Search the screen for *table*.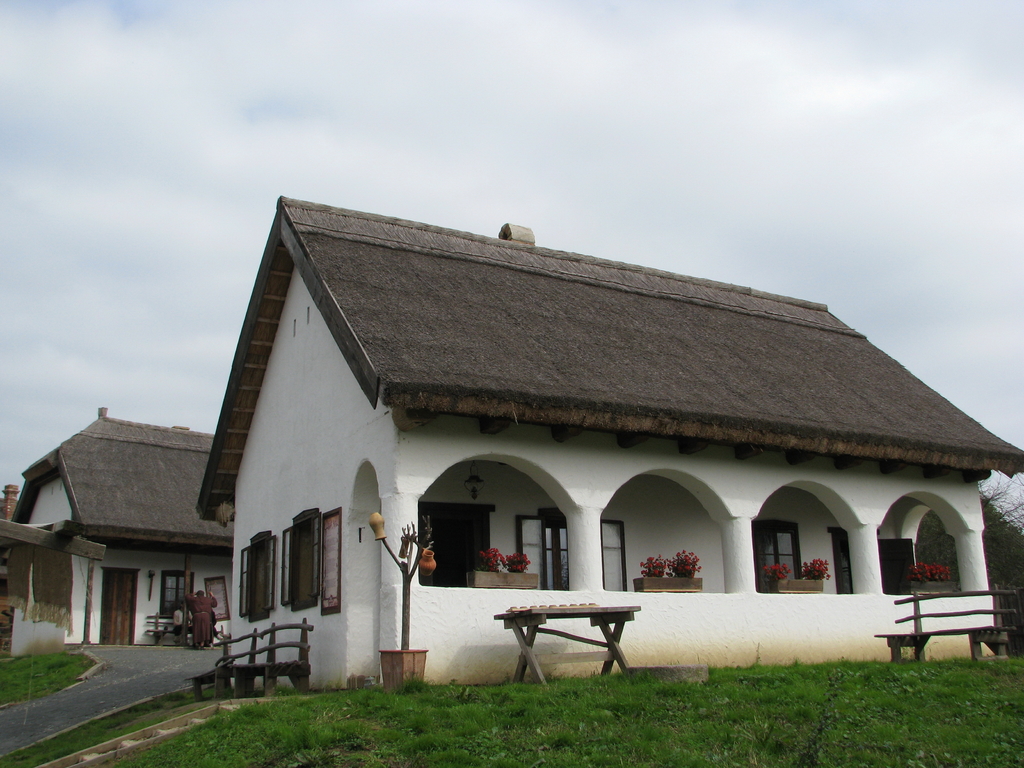
Found at Rect(493, 591, 665, 672).
